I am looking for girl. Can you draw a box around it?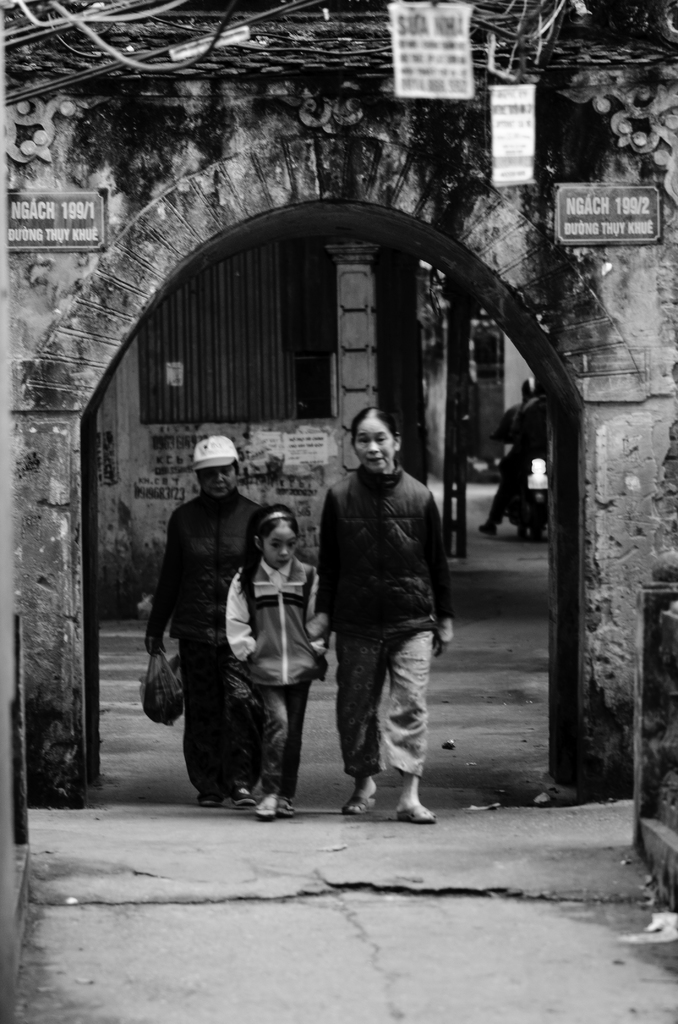
Sure, the bounding box is region(222, 502, 335, 809).
